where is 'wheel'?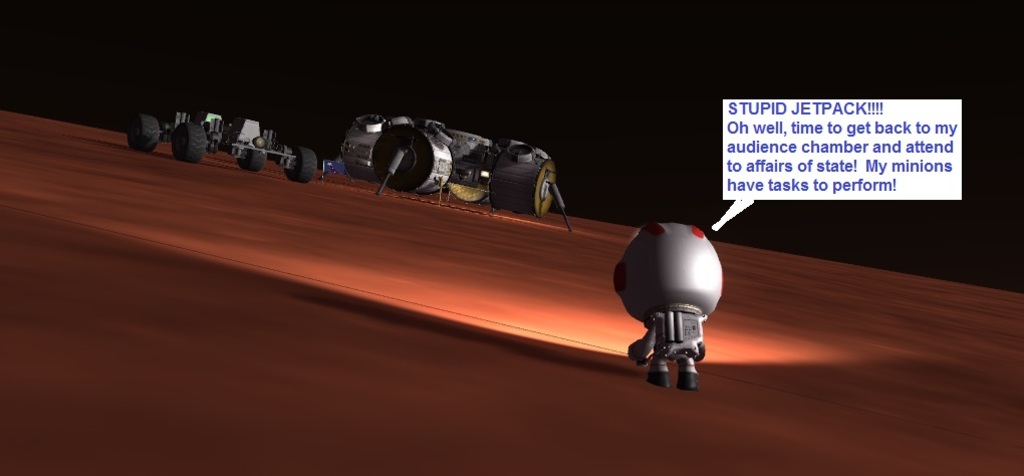
130, 113, 150, 148.
